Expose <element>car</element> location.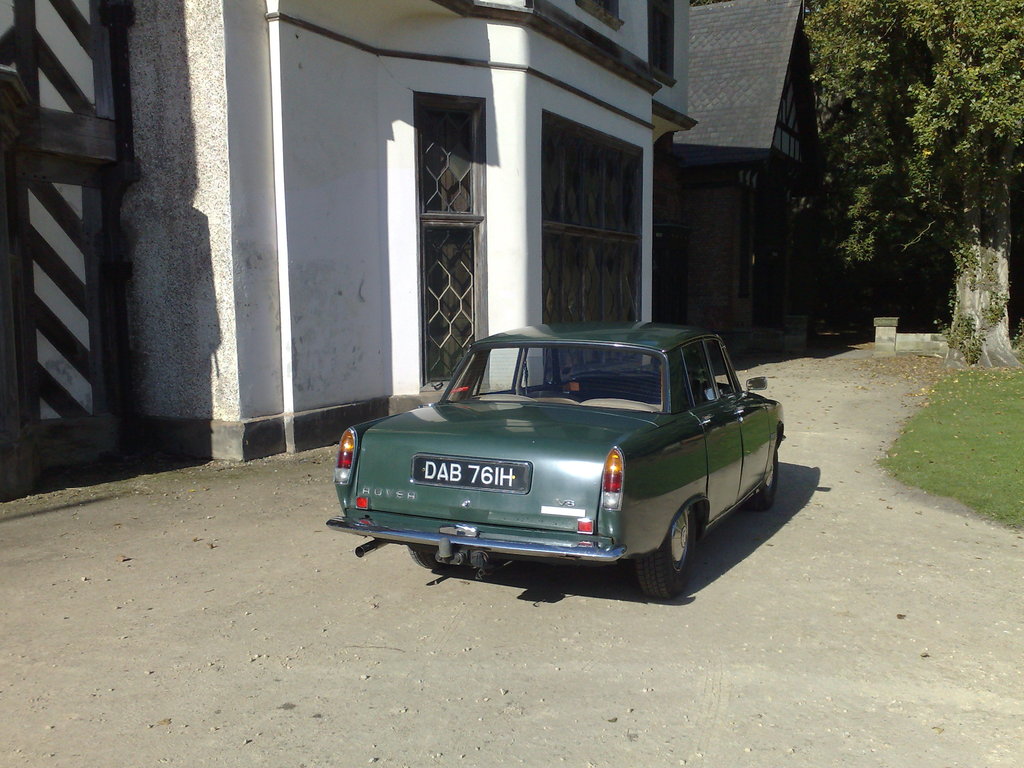
Exposed at 324/327/788/596.
